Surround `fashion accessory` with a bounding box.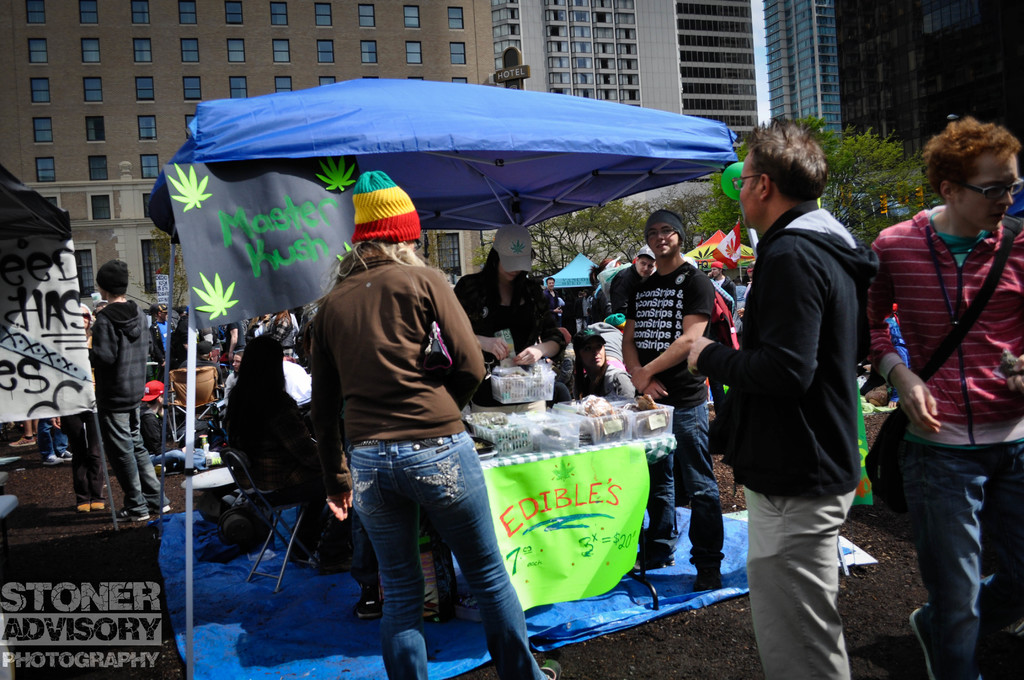
216 509 257 547.
